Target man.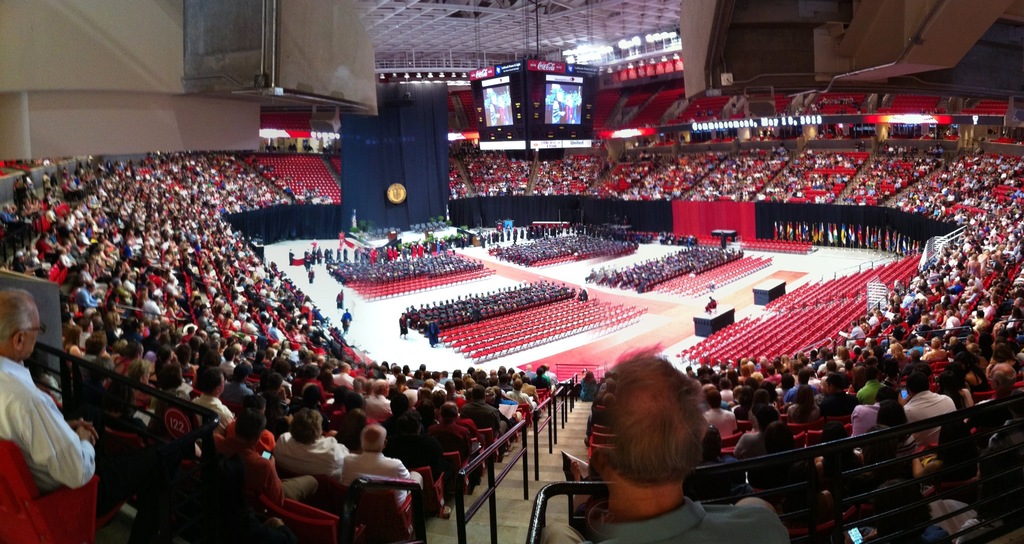
Target region: l=187, t=361, r=237, b=423.
